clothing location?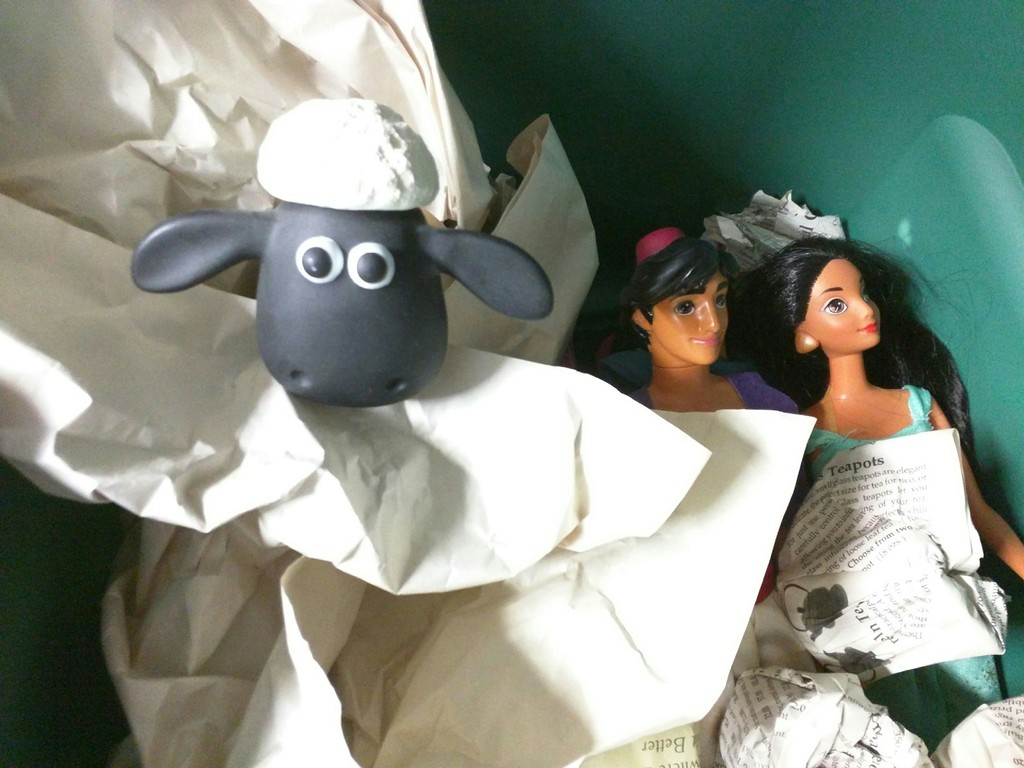
614,364,800,767
